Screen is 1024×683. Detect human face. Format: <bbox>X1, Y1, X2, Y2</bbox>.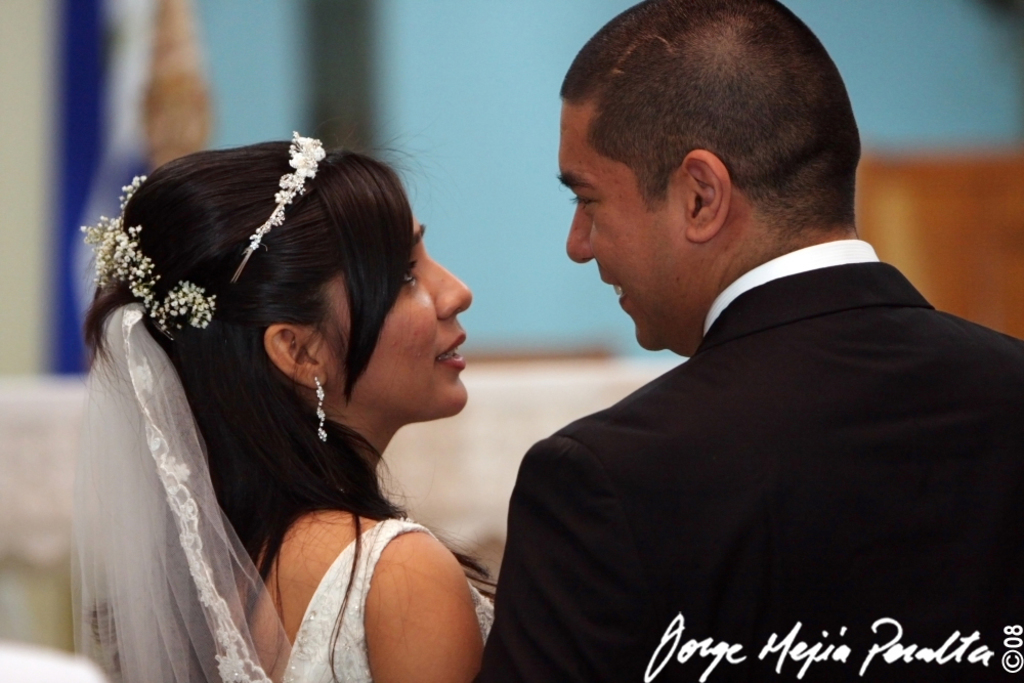
<bbox>557, 92, 694, 360</bbox>.
